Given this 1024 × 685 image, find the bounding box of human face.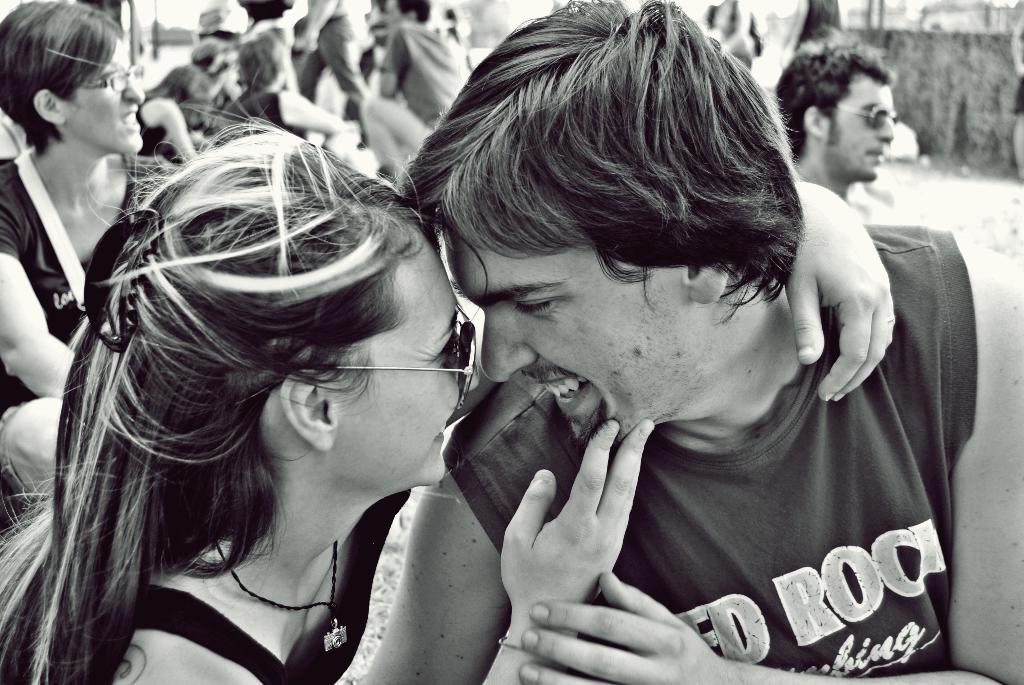
bbox=(446, 225, 707, 460).
